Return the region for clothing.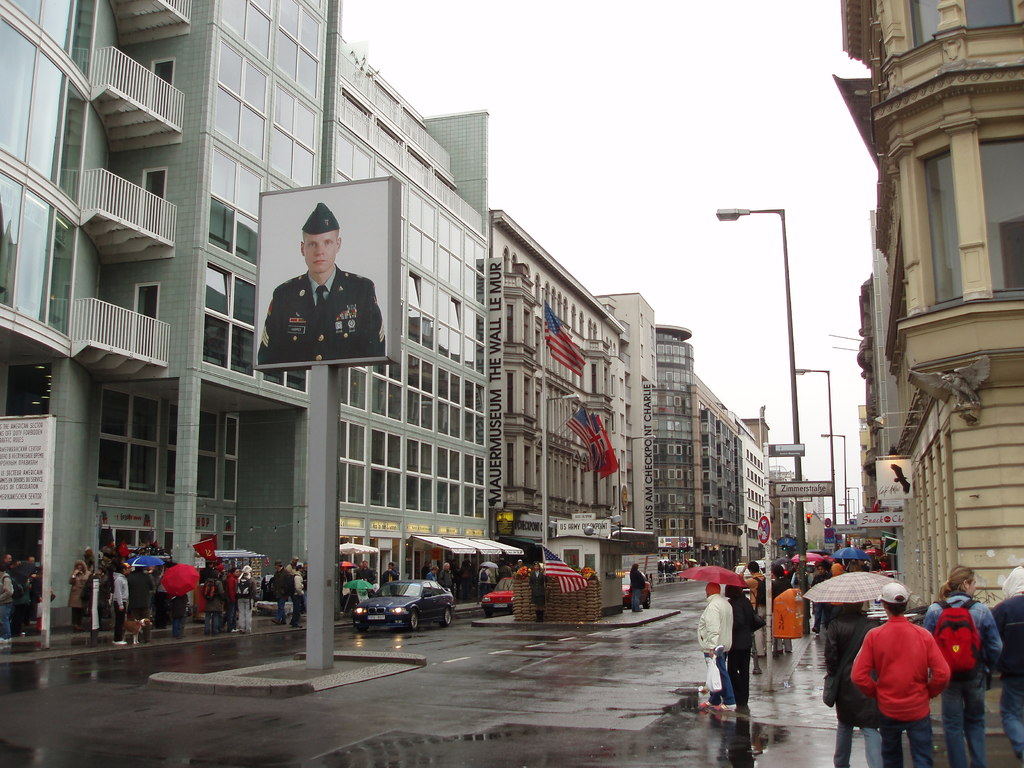
bbox(422, 567, 439, 584).
